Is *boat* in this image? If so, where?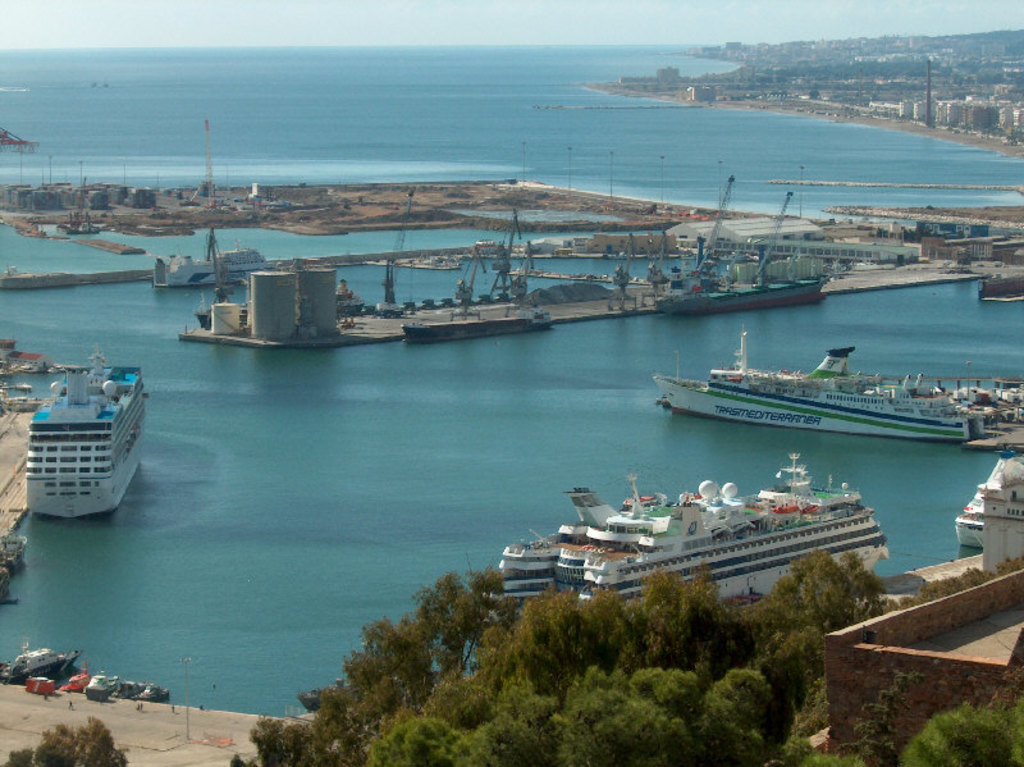
Yes, at box(648, 323, 996, 447).
